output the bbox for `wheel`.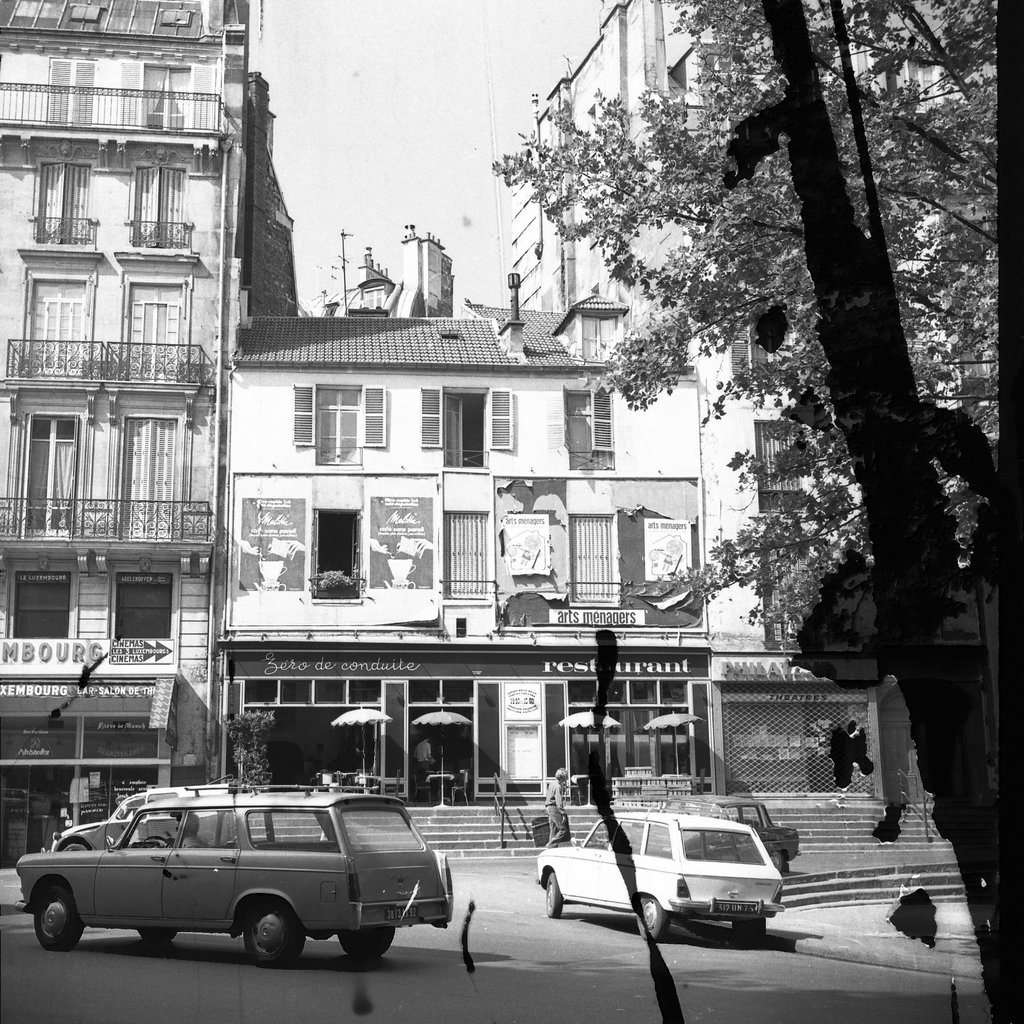
{"x1": 60, "y1": 840, "x2": 81, "y2": 854}.
